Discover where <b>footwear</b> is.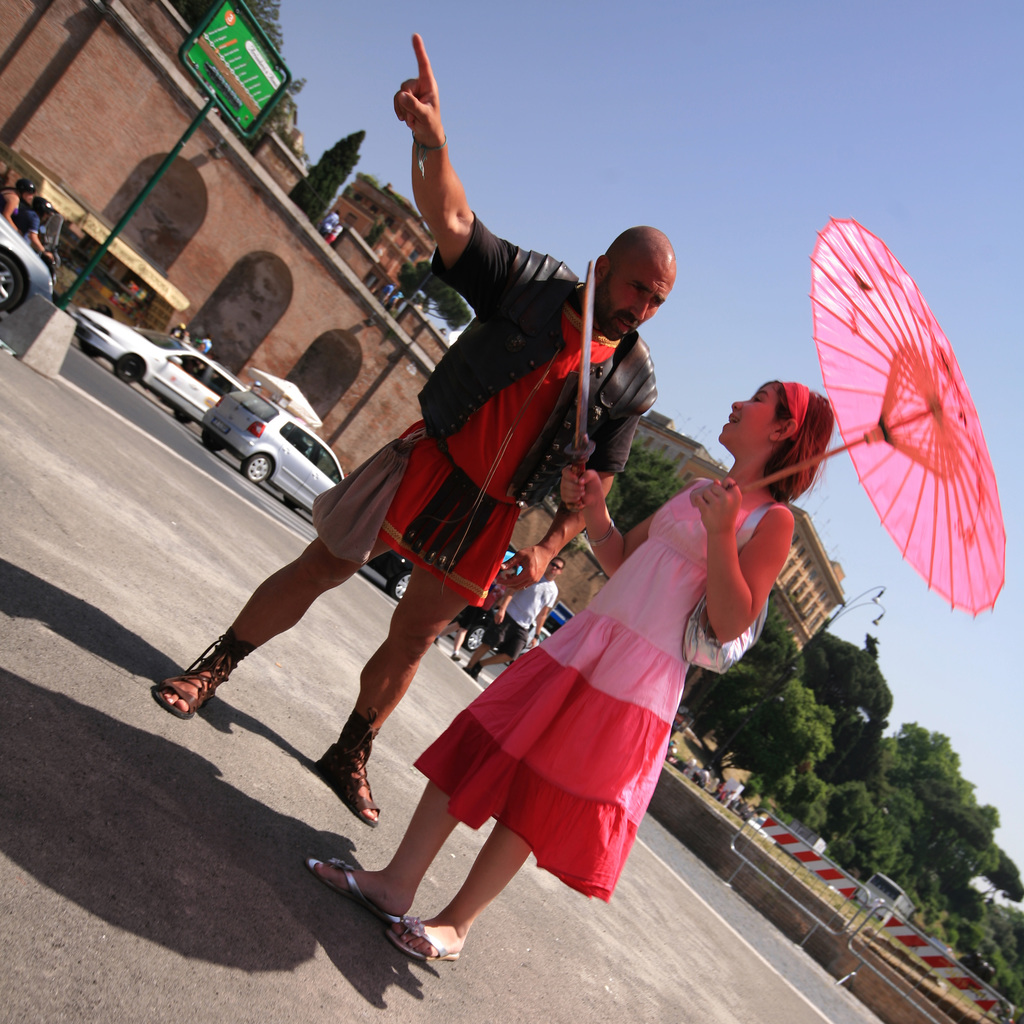
Discovered at 449 657 459 660.
